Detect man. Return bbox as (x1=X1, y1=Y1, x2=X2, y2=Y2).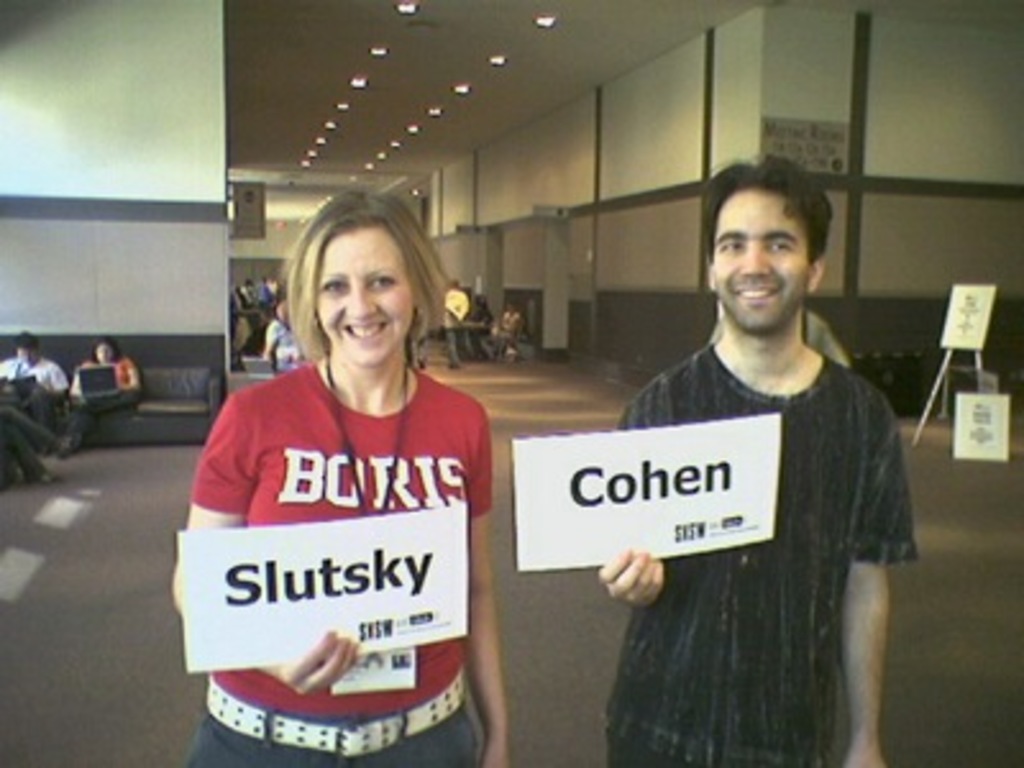
(x1=581, y1=159, x2=932, y2=722).
